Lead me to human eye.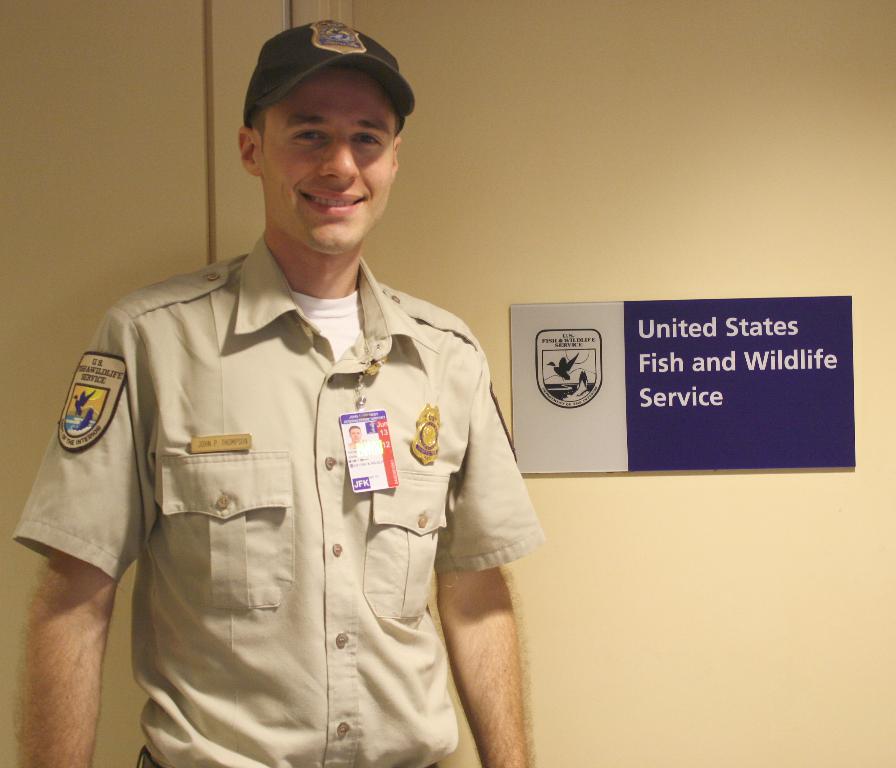
Lead to l=350, t=131, r=383, b=150.
